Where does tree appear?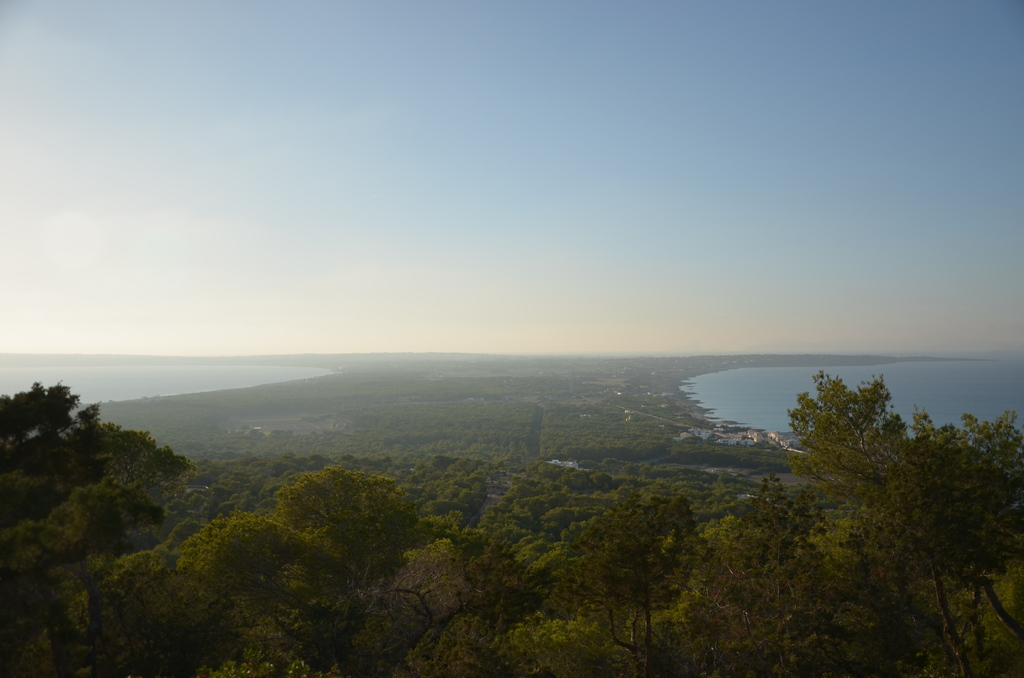
Appears at [762,359,1000,611].
